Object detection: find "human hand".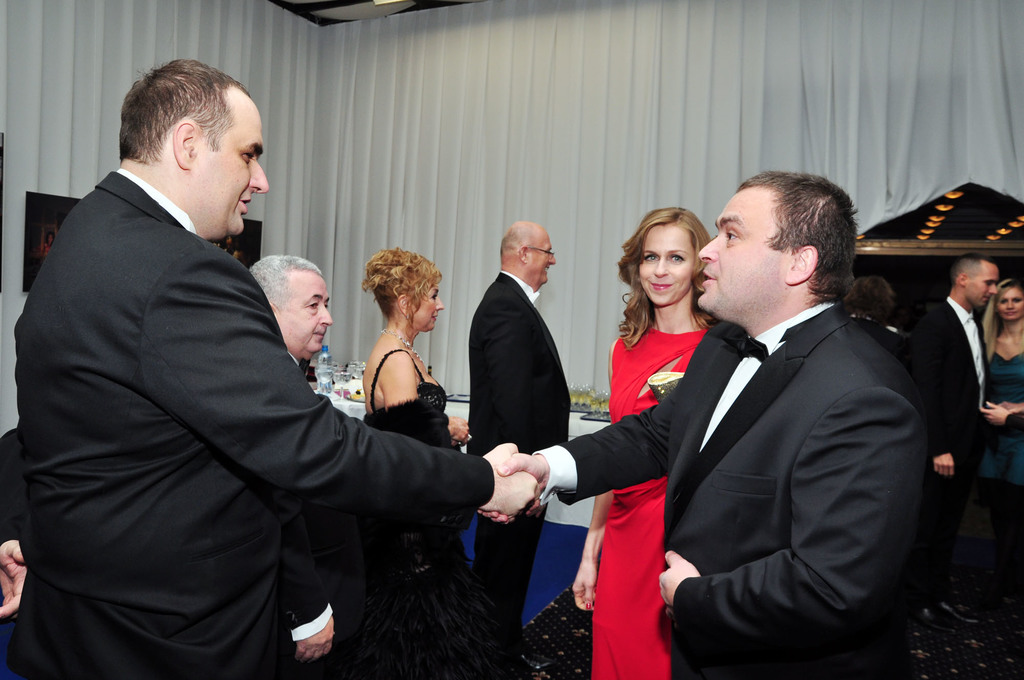
<bbox>932, 450, 956, 479</bbox>.
